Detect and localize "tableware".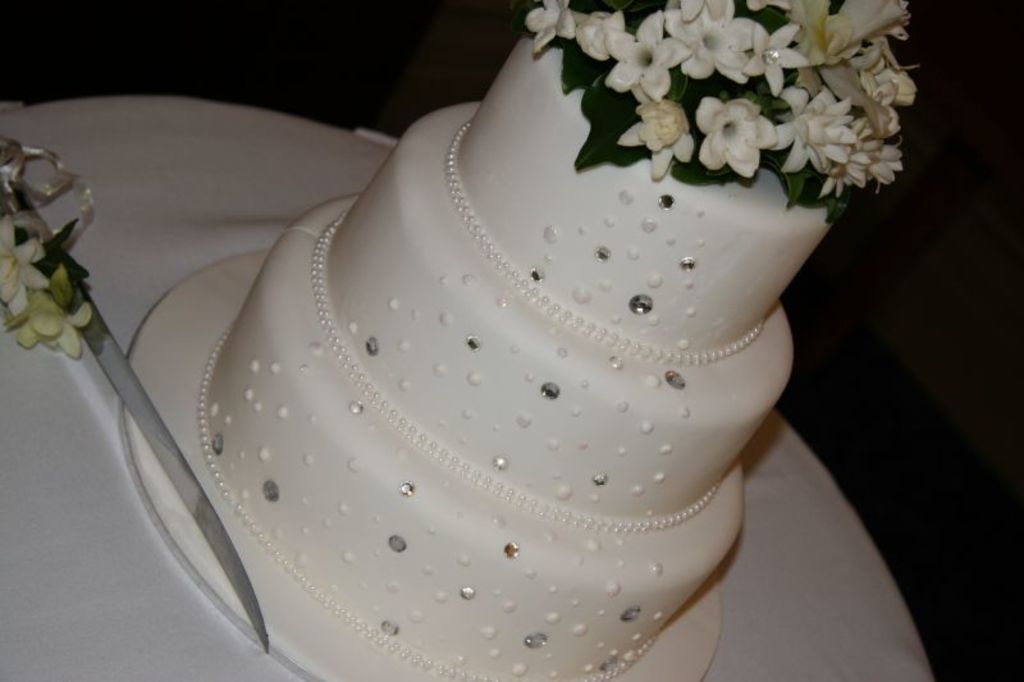
Localized at (1,132,275,655).
